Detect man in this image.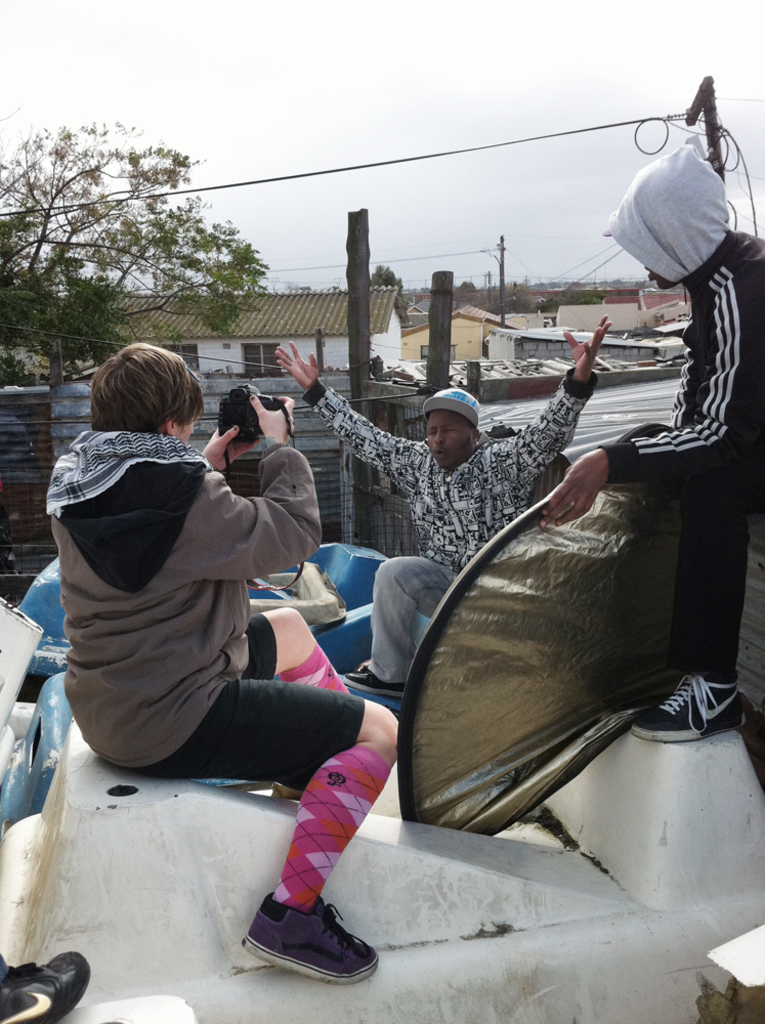
Detection: region(270, 304, 624, 698).
